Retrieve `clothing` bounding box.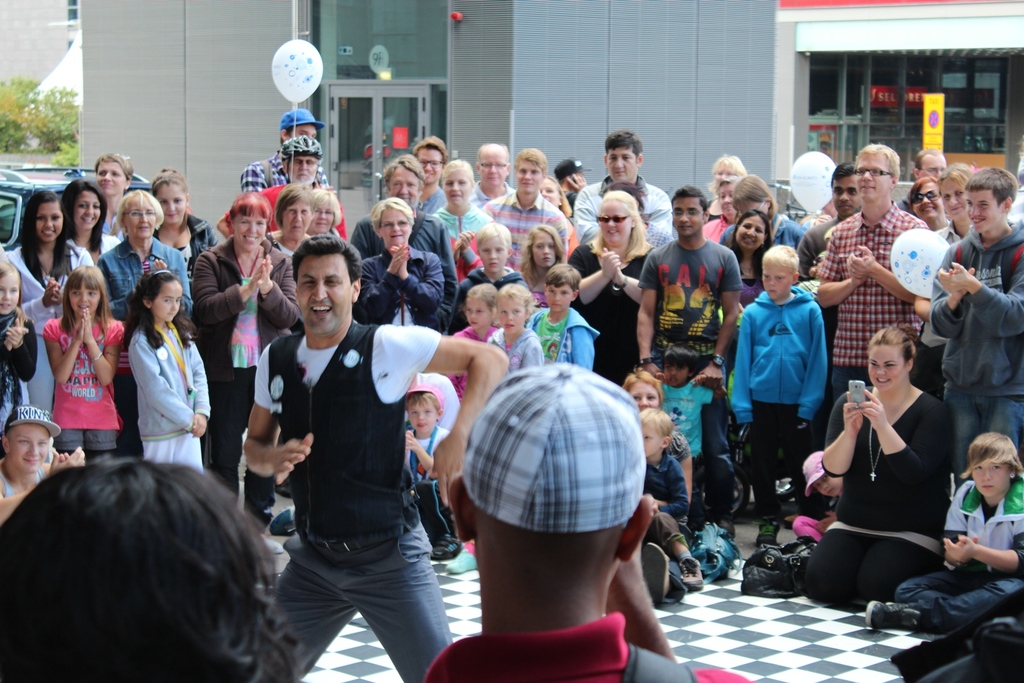
Bounding box: (x1=722, y1=210, x2=801, y2=275).
